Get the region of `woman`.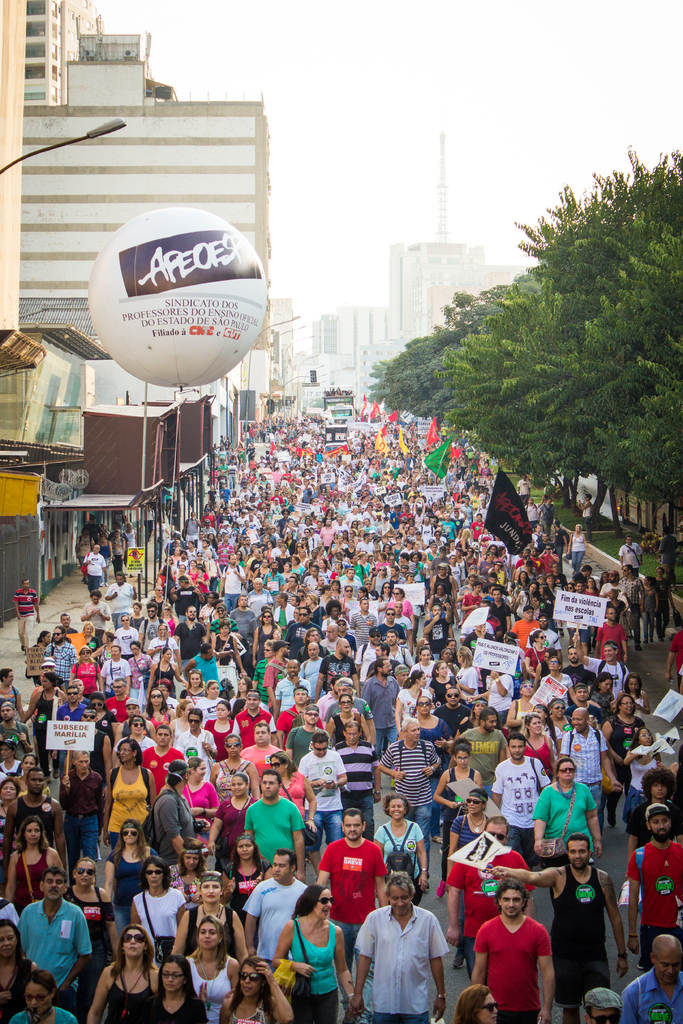
[441, 643, 476, 702].
